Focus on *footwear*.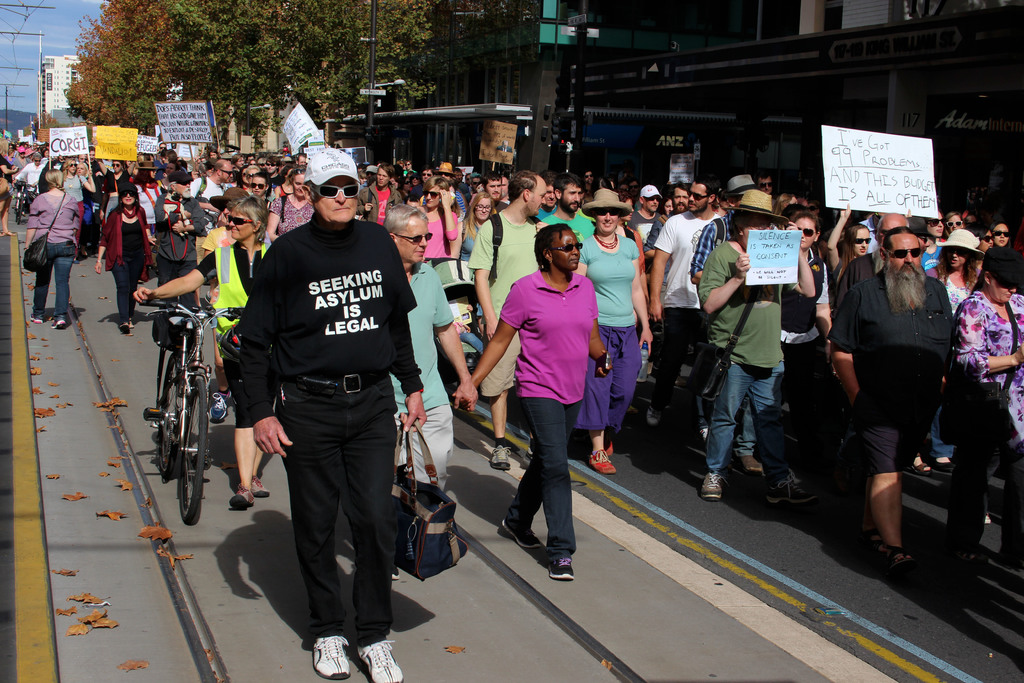
Focused at (left=732, top=453, right=763, bottom=473).
